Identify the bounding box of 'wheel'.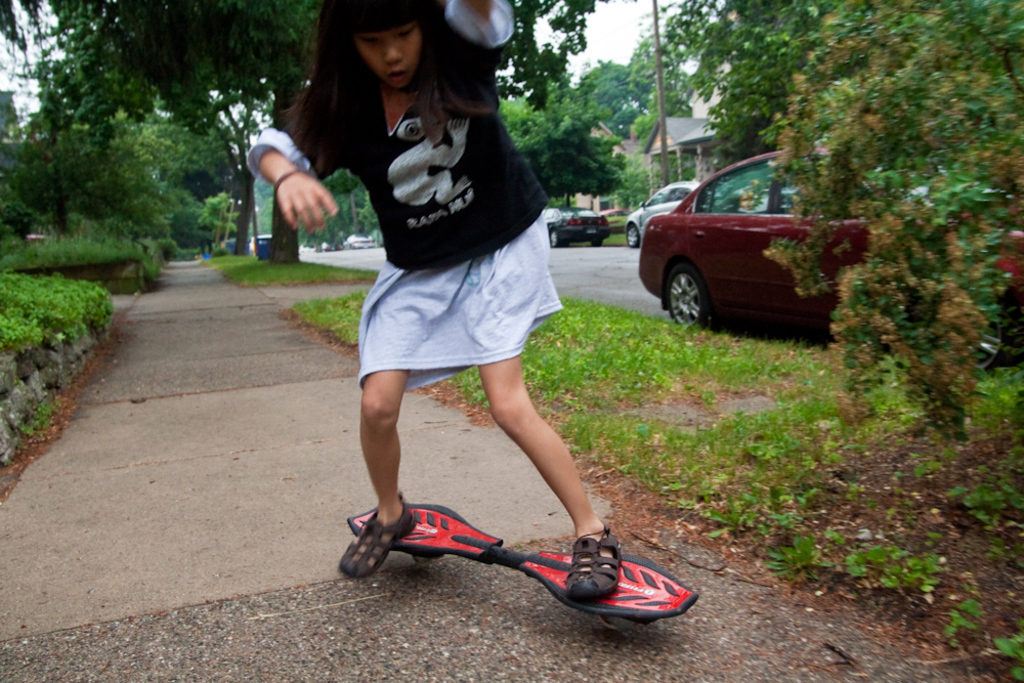
<region>669, 249, 731, 331</region>.
